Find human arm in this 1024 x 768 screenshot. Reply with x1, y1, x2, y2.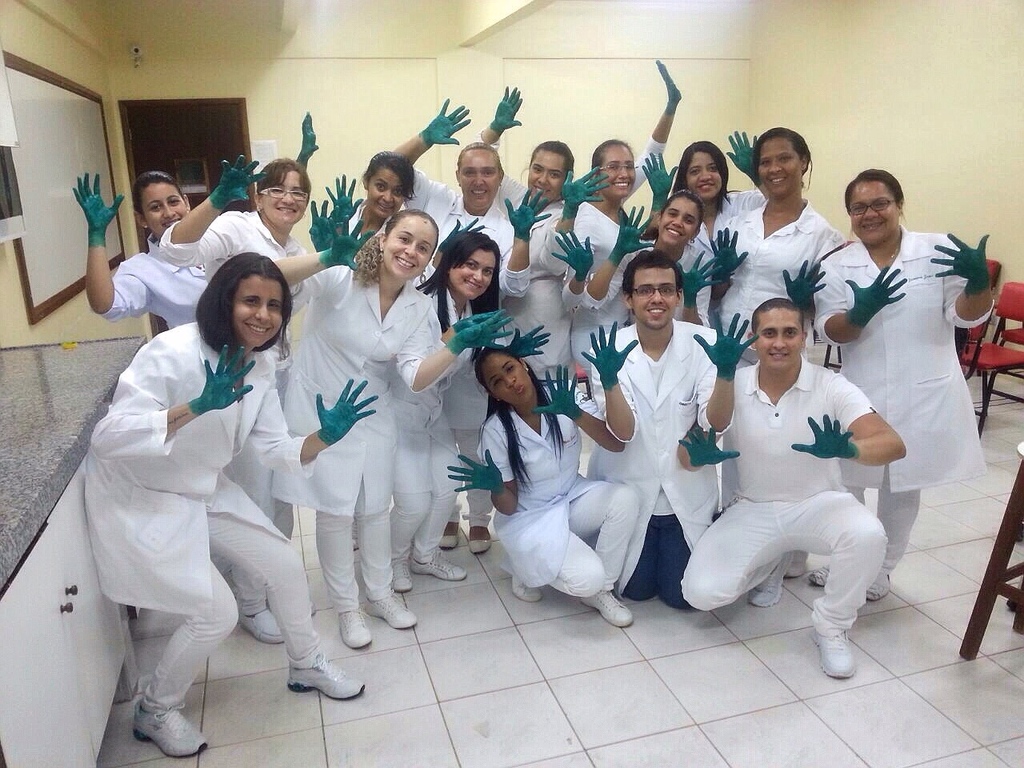
61, 207, 134, 311.
